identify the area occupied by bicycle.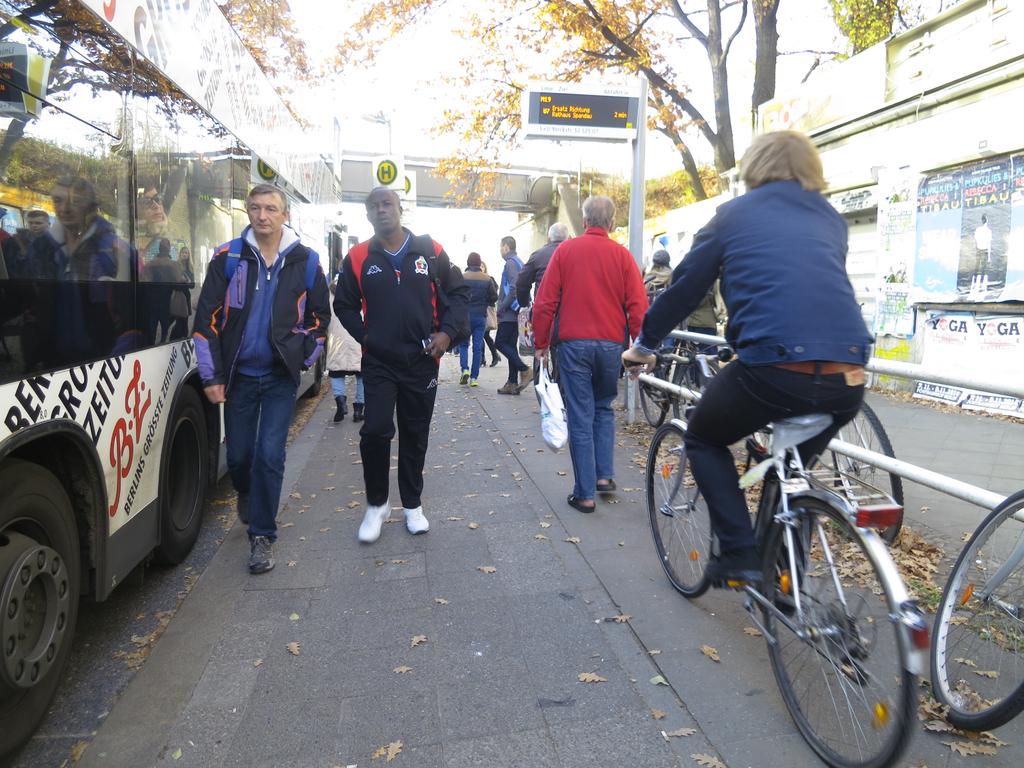
Area: {"left": 636, "top": 323, "right": 957, "bottom": 744}.
